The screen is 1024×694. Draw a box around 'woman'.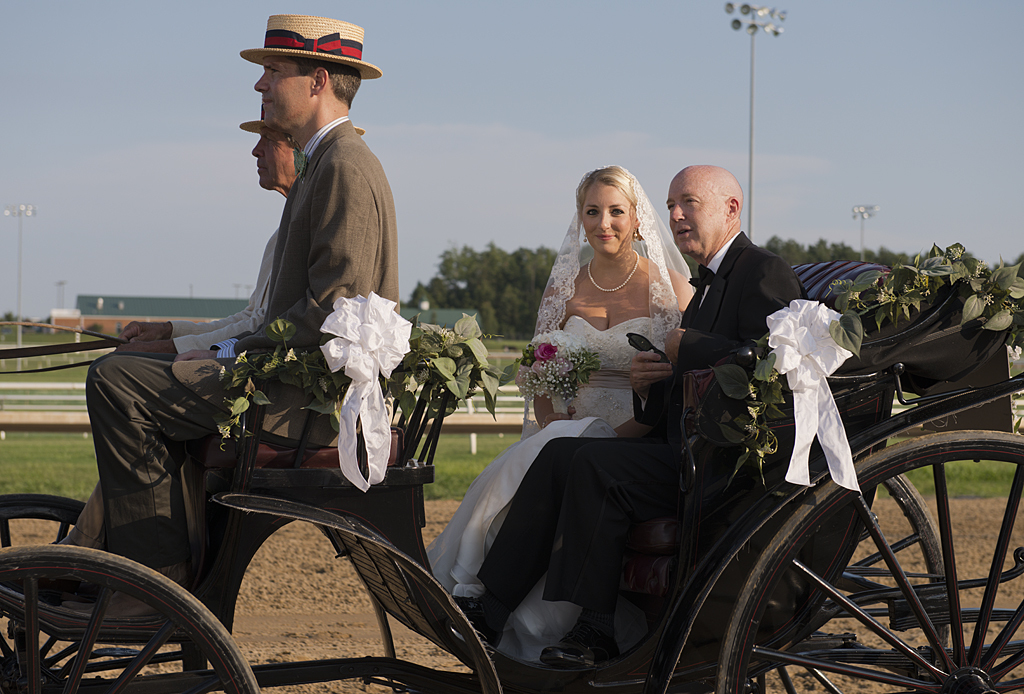
rect(513, 162, 707, 657).
